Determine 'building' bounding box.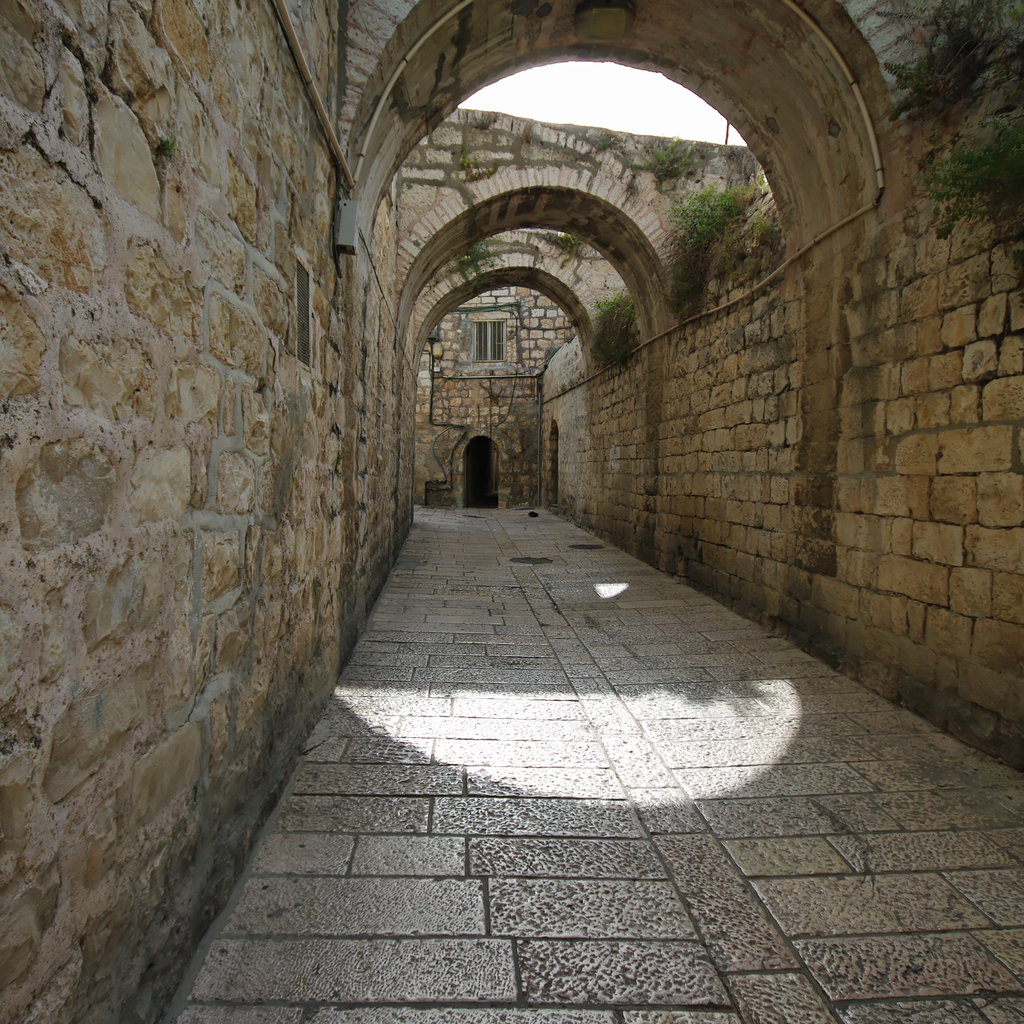
Determined: {"x1": 0, "y1": 0, "x2": 1023, "y2": 1023}.
